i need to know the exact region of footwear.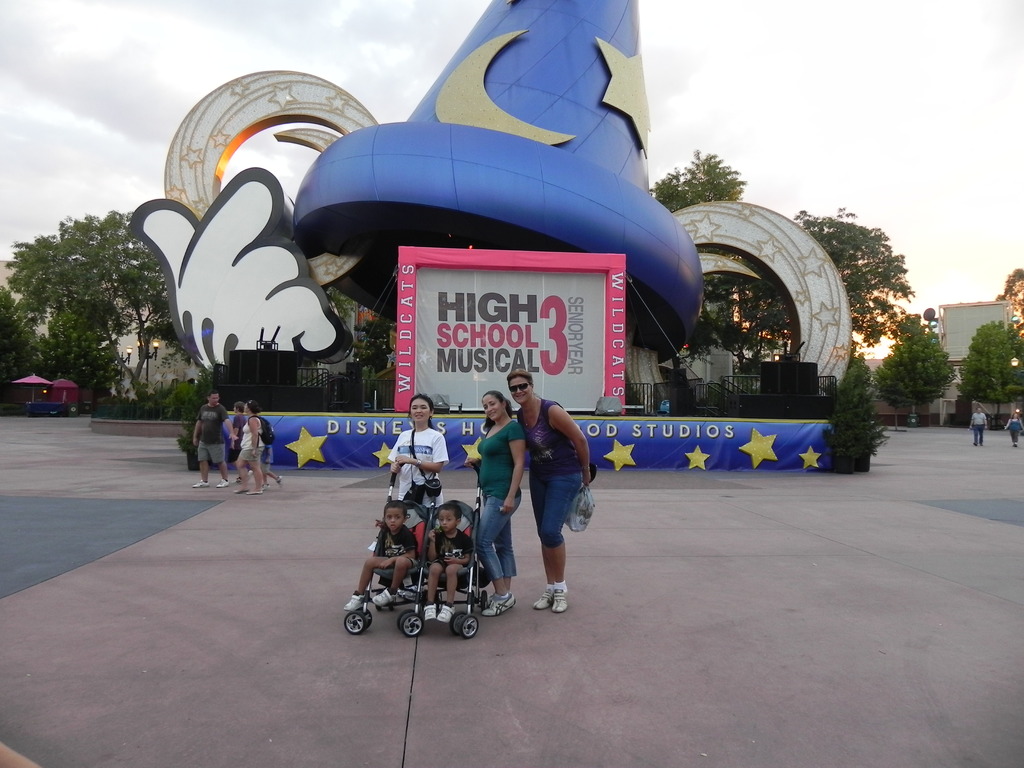
Region: locate(263, 483, 270, 490).
